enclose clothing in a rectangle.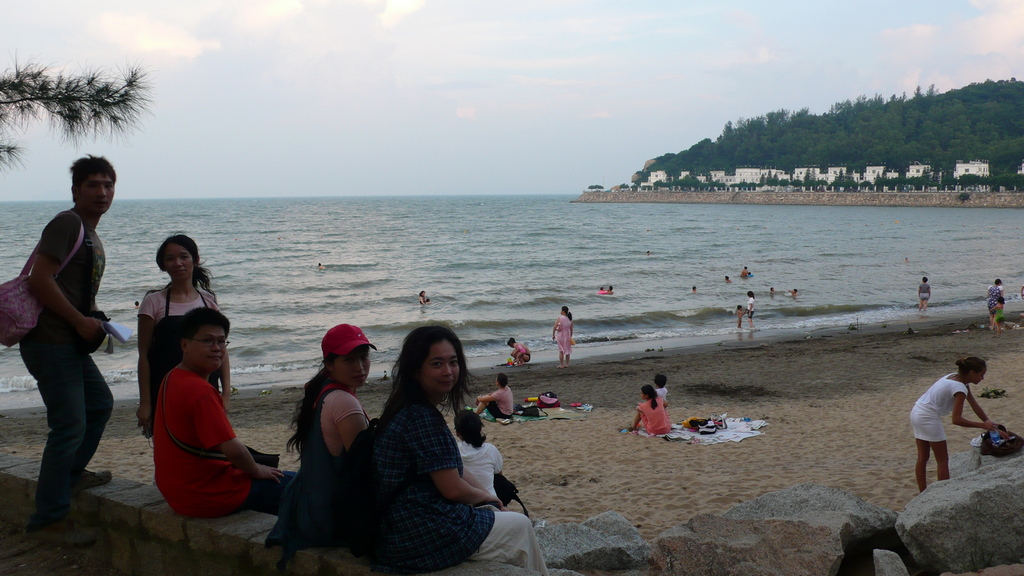
[left=358, top=392, right=552, bottom=575].
